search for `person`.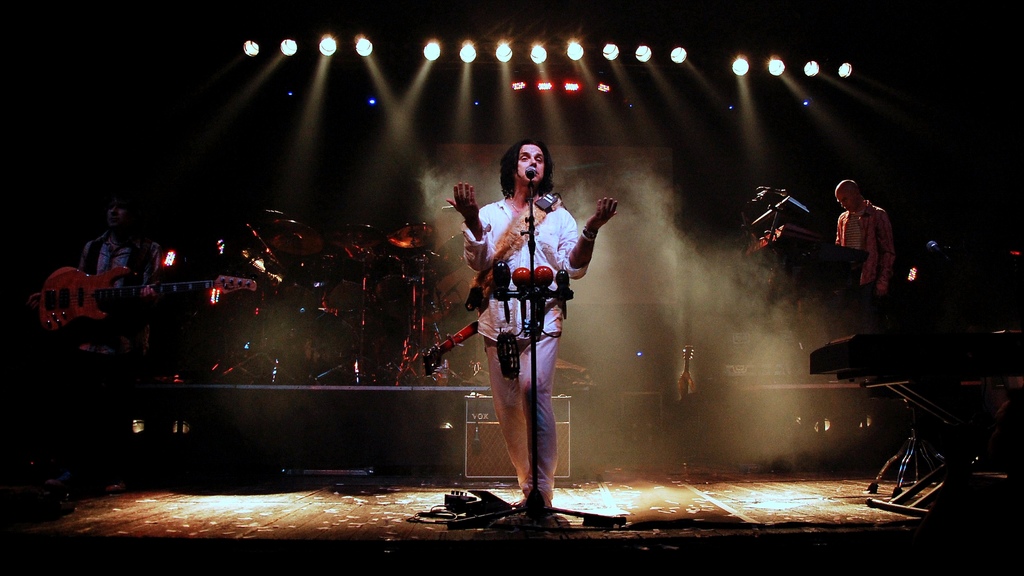
Found at (445, 140, 616, 500).
